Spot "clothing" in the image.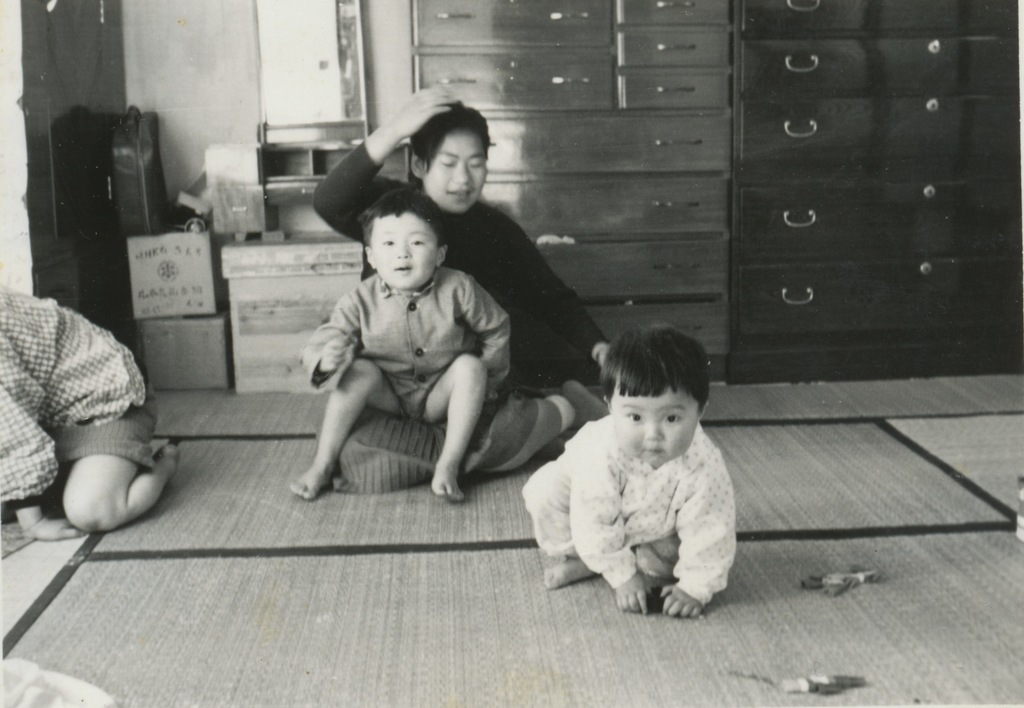
"clothing" found at locate(305, 139, 613, 490).
